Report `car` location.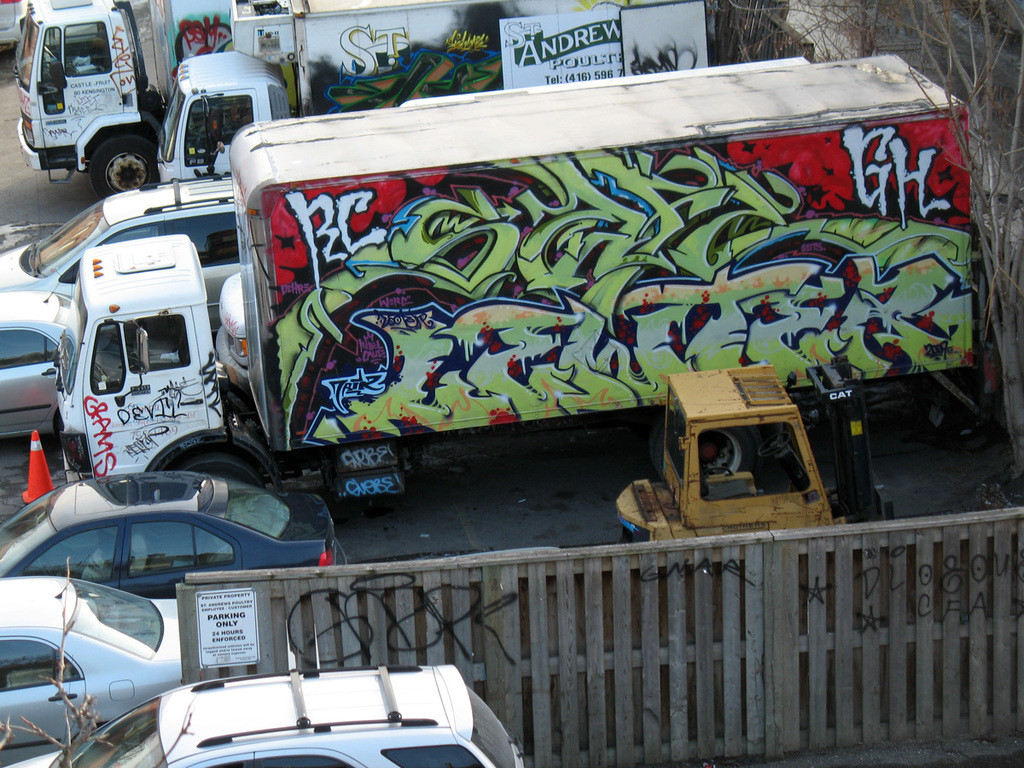
Report: (0,469,335,606).
